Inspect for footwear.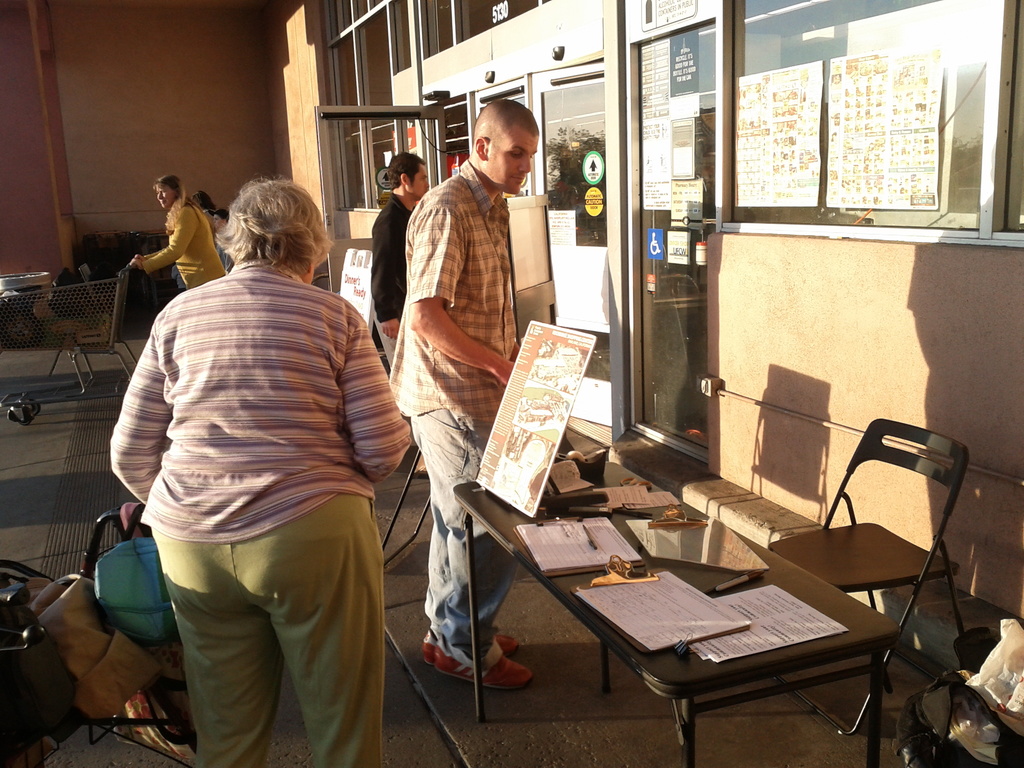
Inspection: bbox=(428, 637, 525, 689).
